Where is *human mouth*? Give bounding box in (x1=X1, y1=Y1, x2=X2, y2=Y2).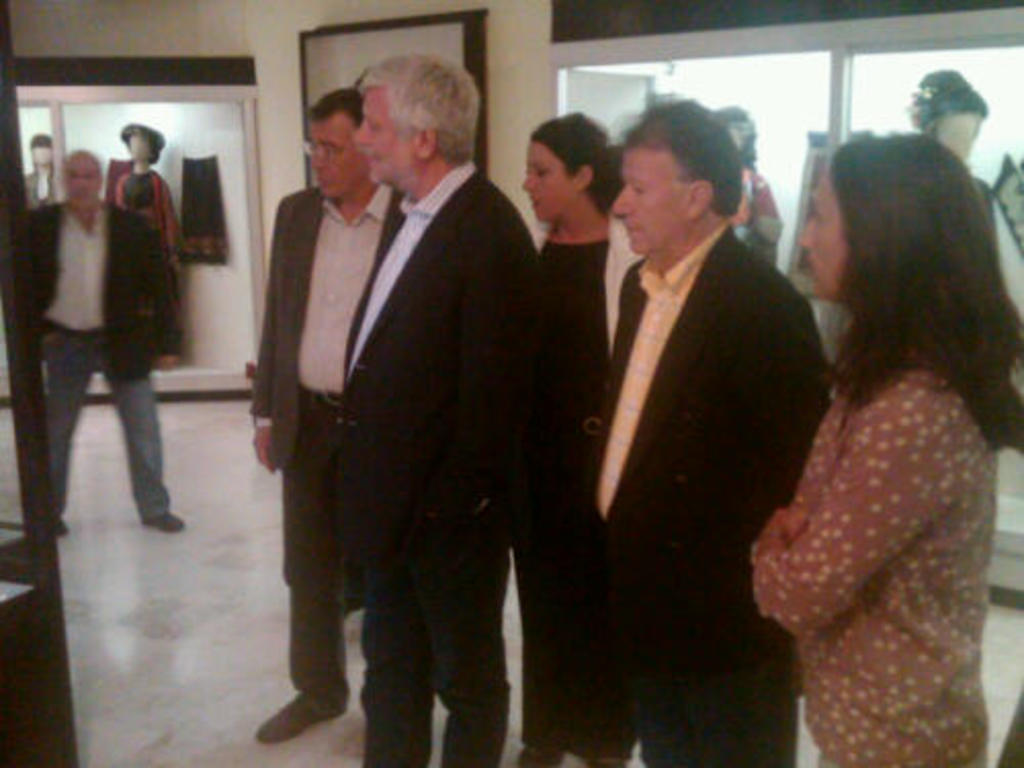
(x1=629, y1=223, x2=639, y2=236).
